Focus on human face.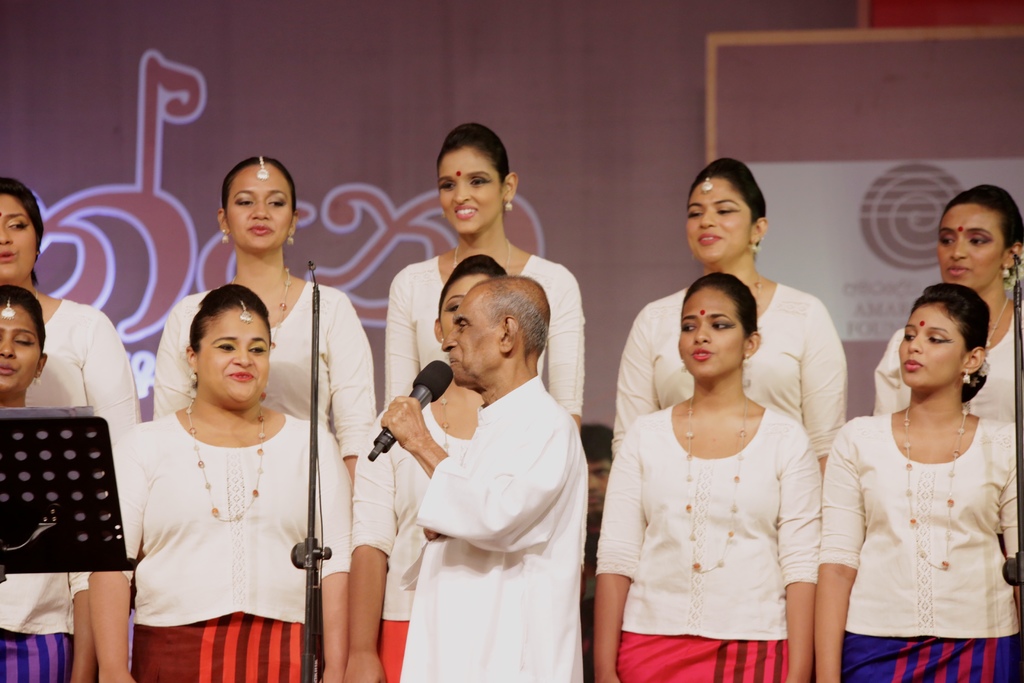
Focused at (x1=886, y1=304, x2=968, y2=392).
